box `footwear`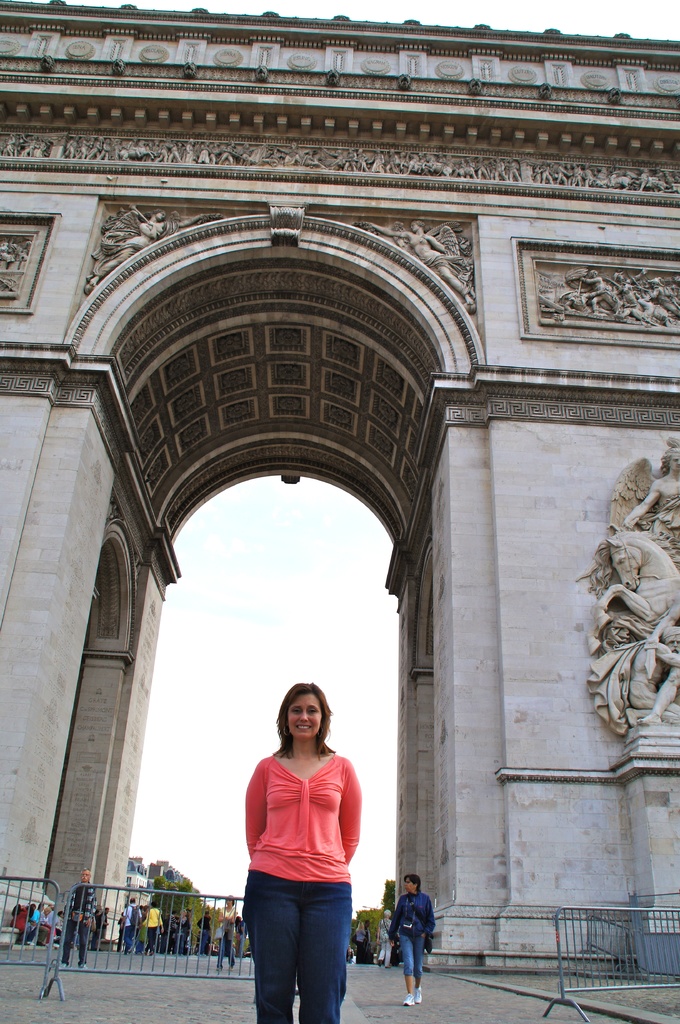
(x1=412, y1=982, x2=429, y2=1009)
